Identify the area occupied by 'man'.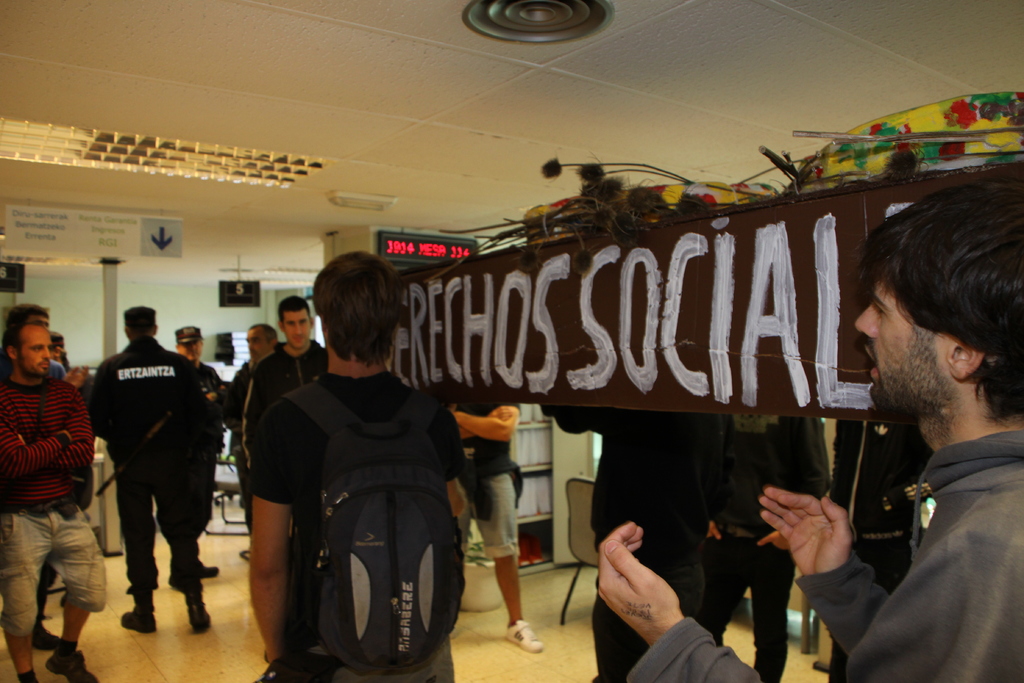
Area: [left=0, top=302, right=99, bottom=651].
